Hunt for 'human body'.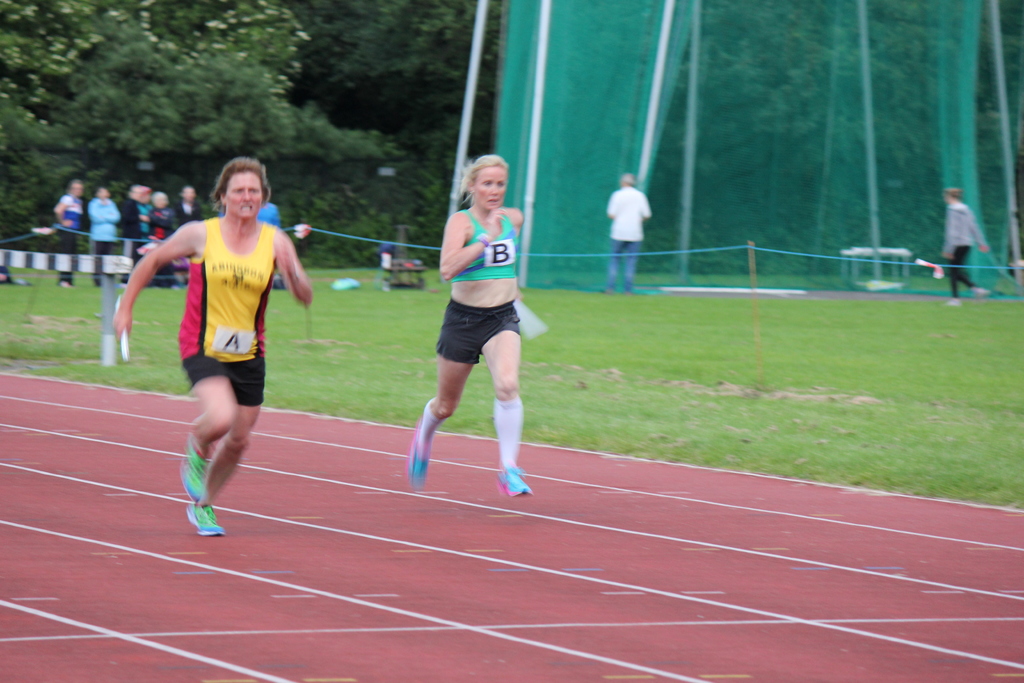
Hunted down at (410, 153, 538, 500).
